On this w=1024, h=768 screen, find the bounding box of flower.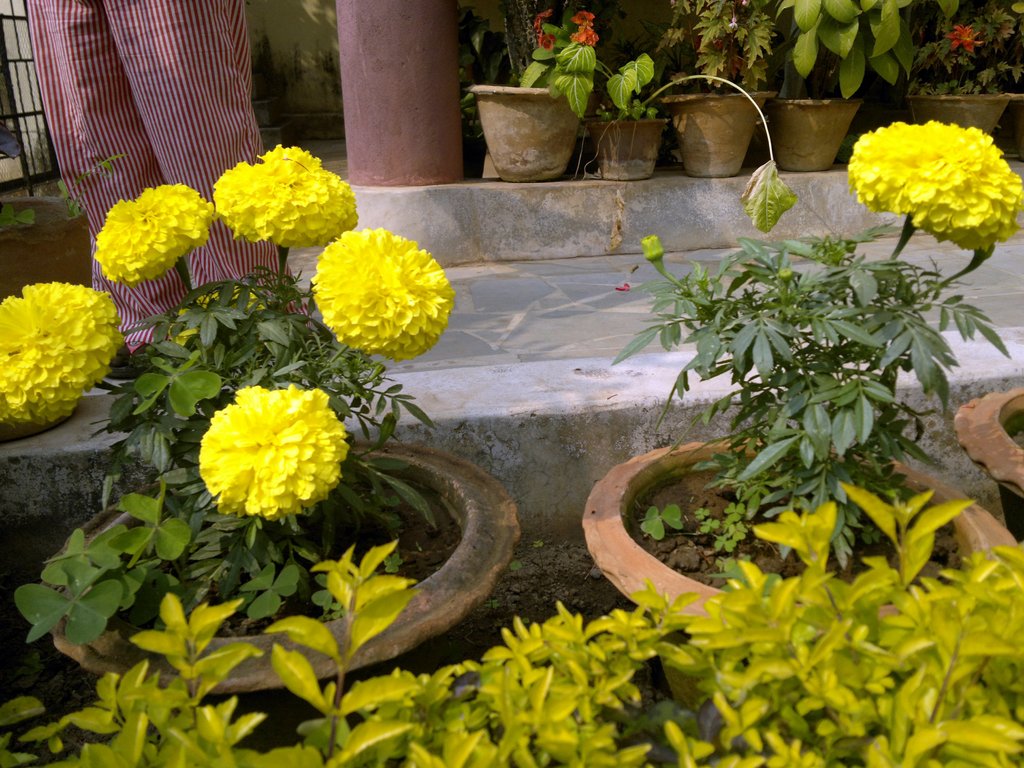
Bounding box: x1=857, y1=99, x2=1018, y2=249.
